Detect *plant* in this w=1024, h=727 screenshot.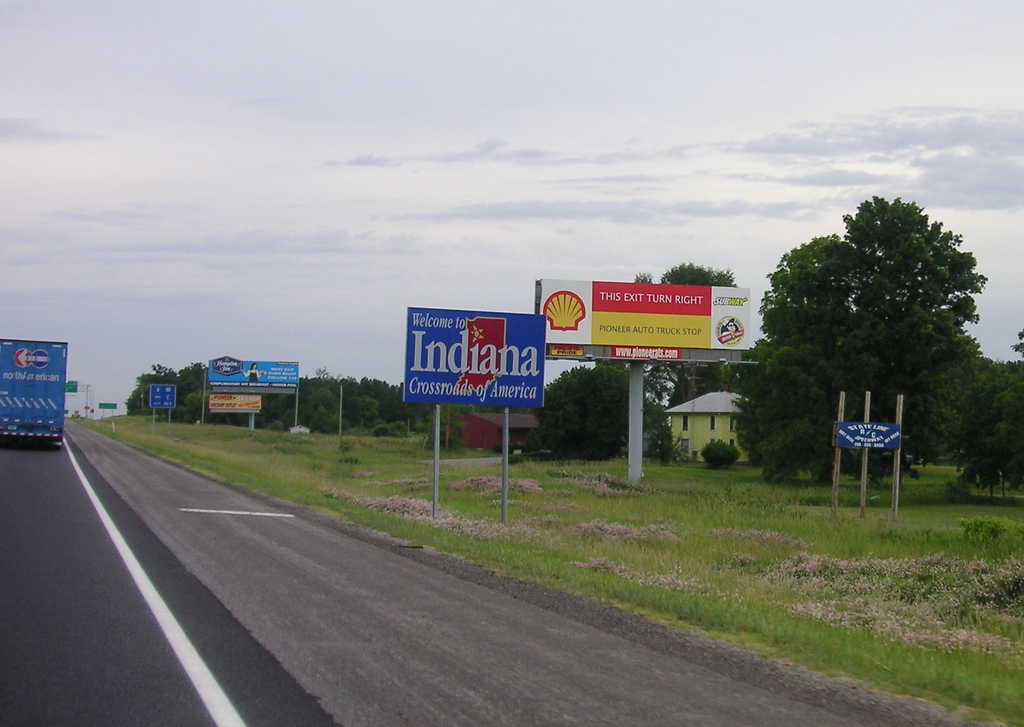
Detection: BBox(339, 453, 360, 464).
